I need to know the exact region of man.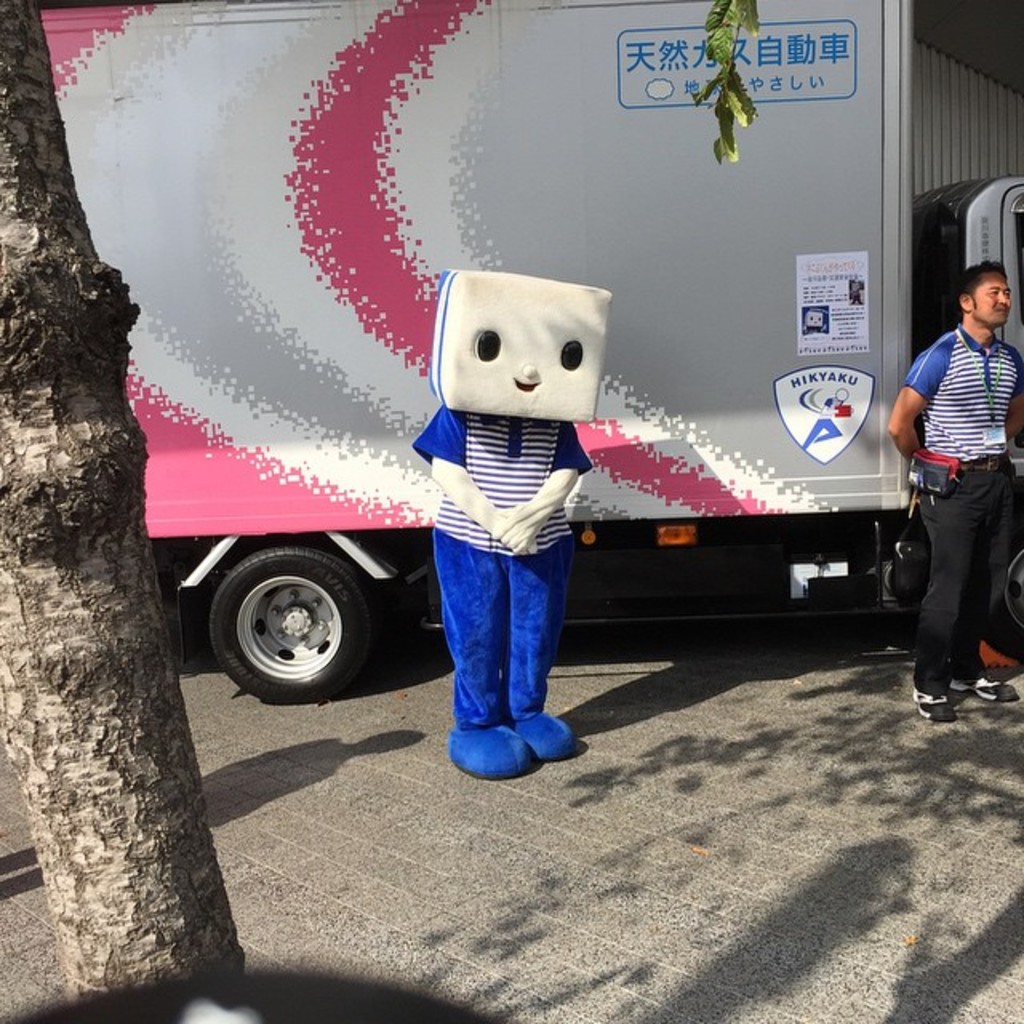
Region: box(896, 246, 1023, 709).
